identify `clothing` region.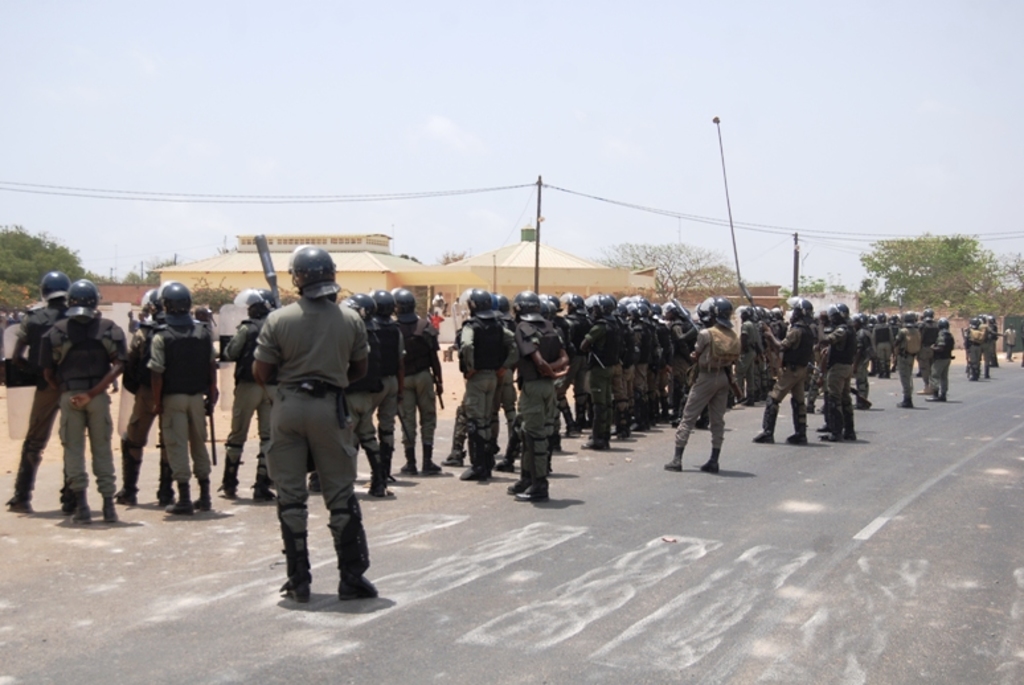
Region: <region>257, 286, 353, 590</region>.
